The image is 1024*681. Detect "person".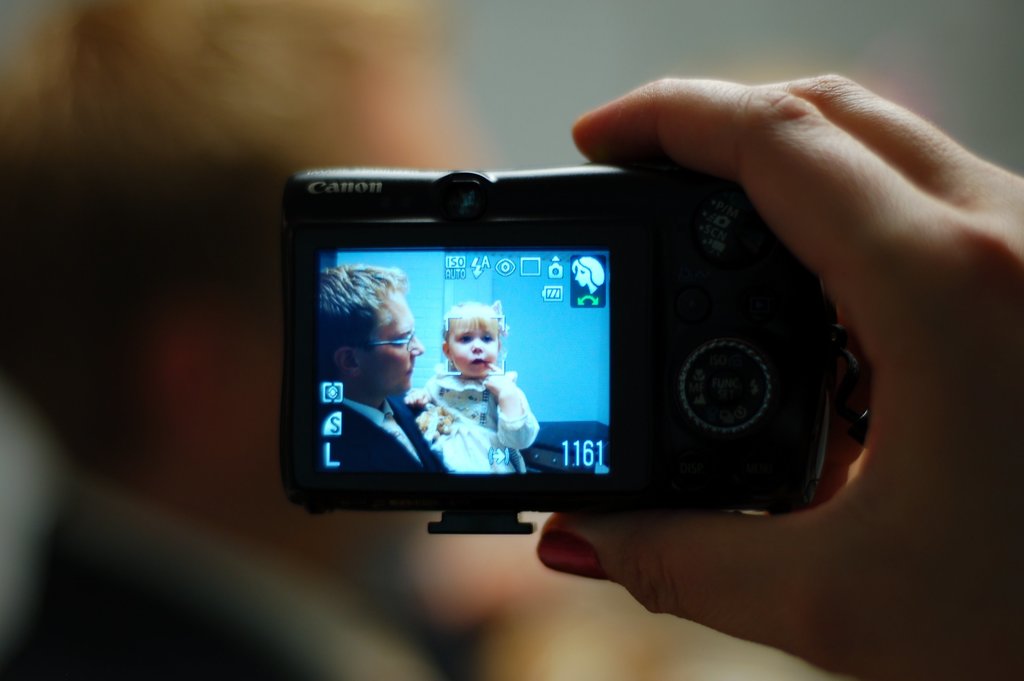
Detection: region(0, 0, 741, 680).
